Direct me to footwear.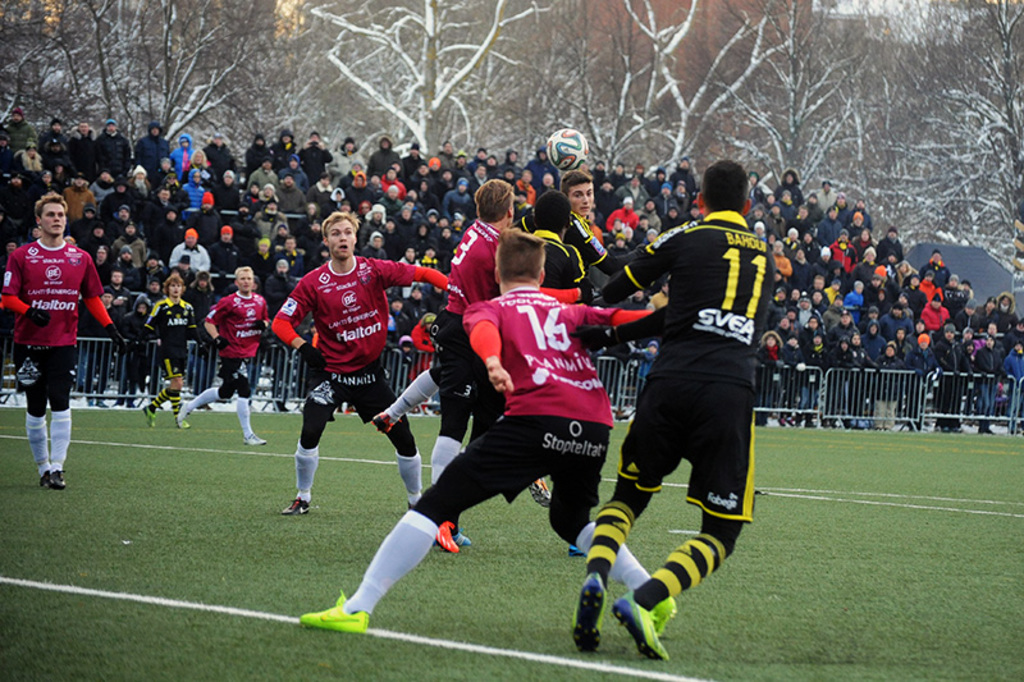
Direction: 612, 585, 669, 655.
